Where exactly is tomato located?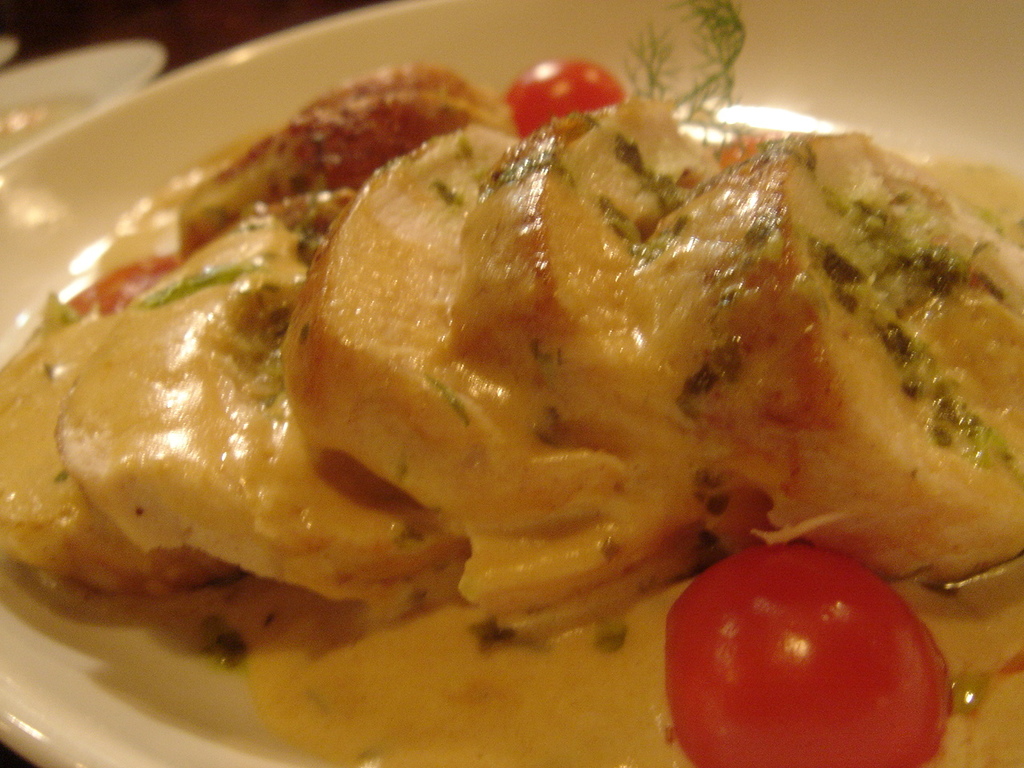
Its bounding box is (659, 552, 942, 766).
